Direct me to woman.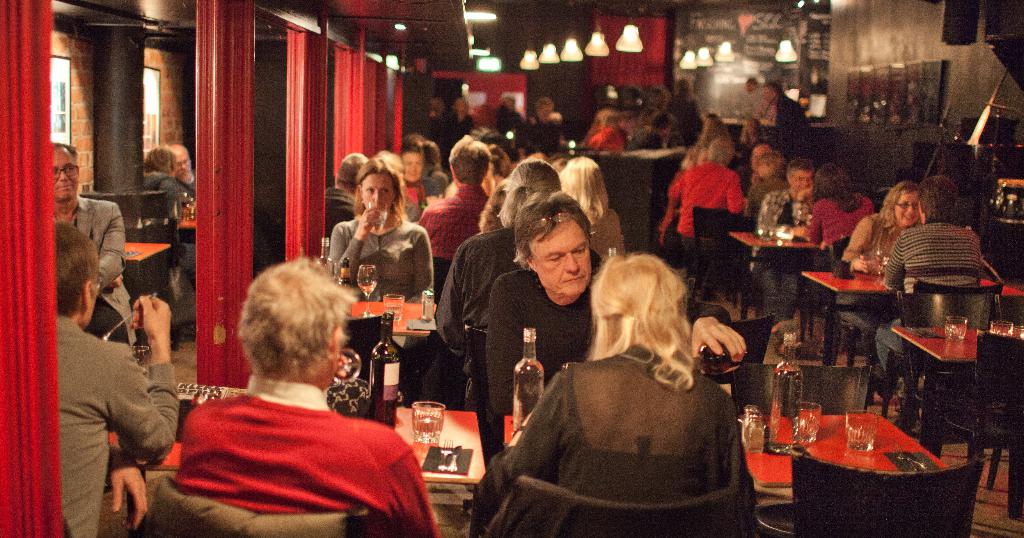
Direction: BBox(321, 151, 439, 383).
